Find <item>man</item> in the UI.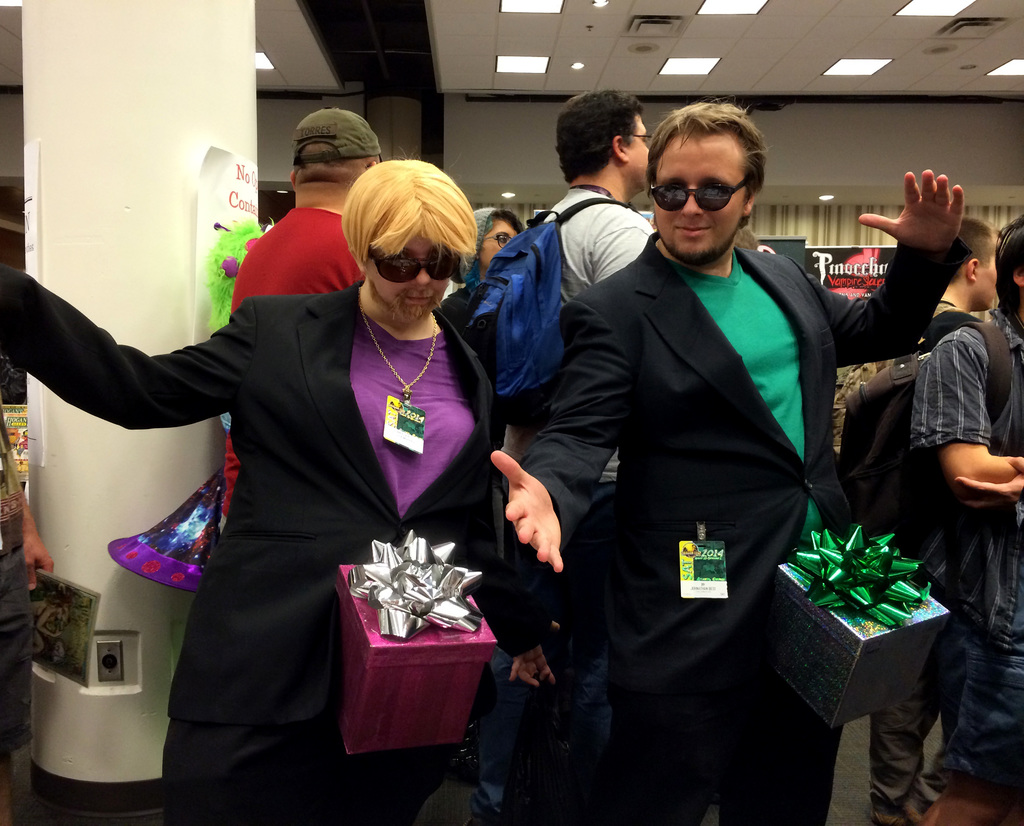
UI element at crop(867, 214, 996, 824).
